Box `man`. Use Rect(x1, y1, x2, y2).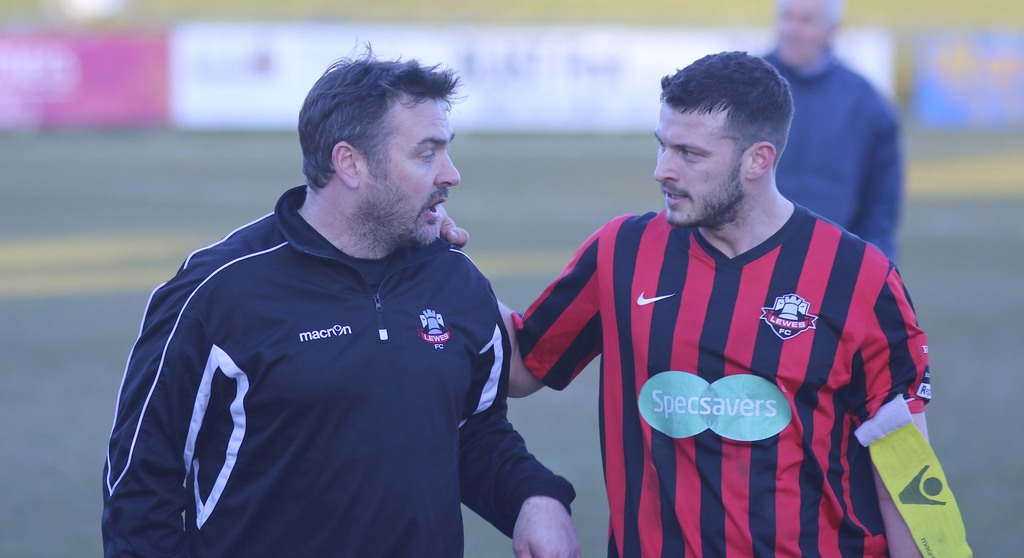
Rect(753, 0, 901, 259).
